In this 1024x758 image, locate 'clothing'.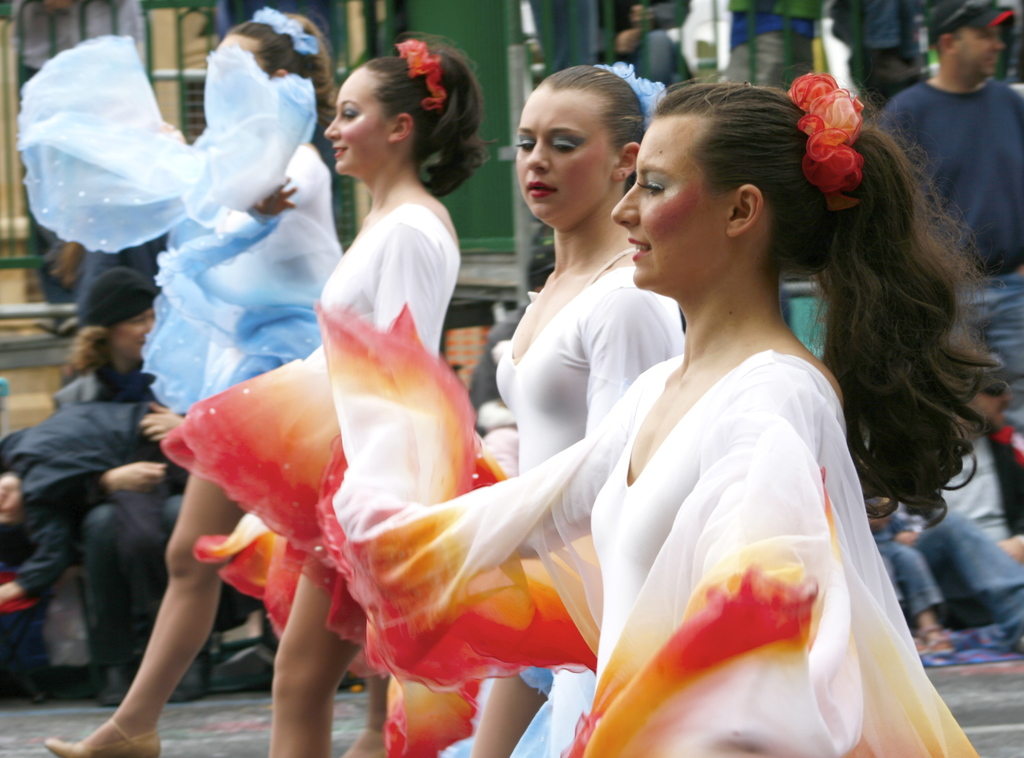
Bounding box: (left=144, top=197, right=483, bottom=657).
